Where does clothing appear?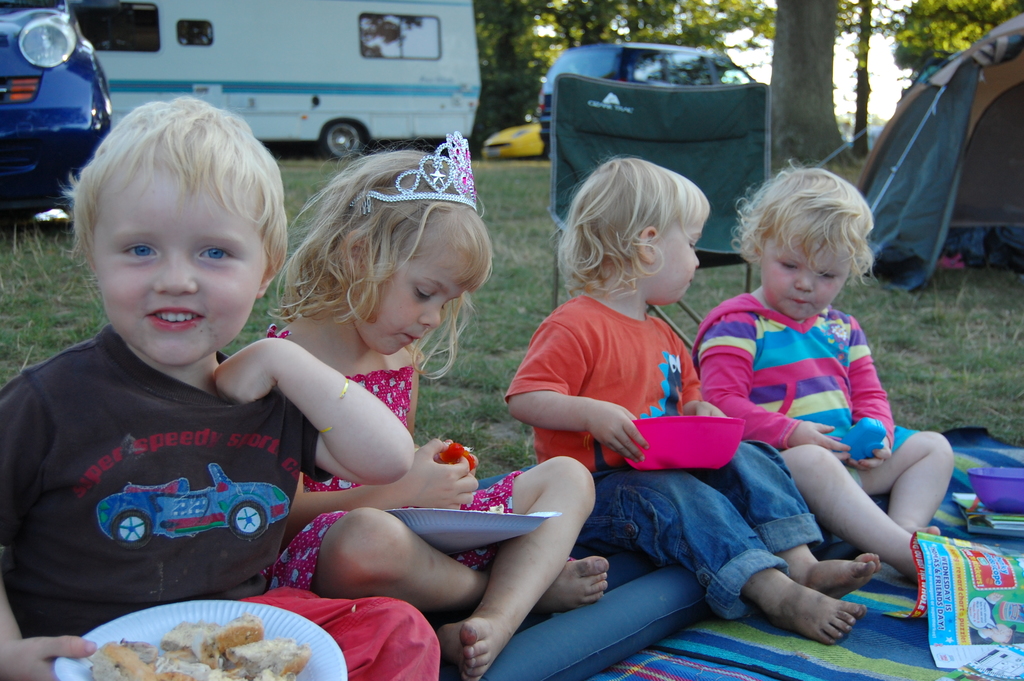
Appears at [689,287,923,477].
